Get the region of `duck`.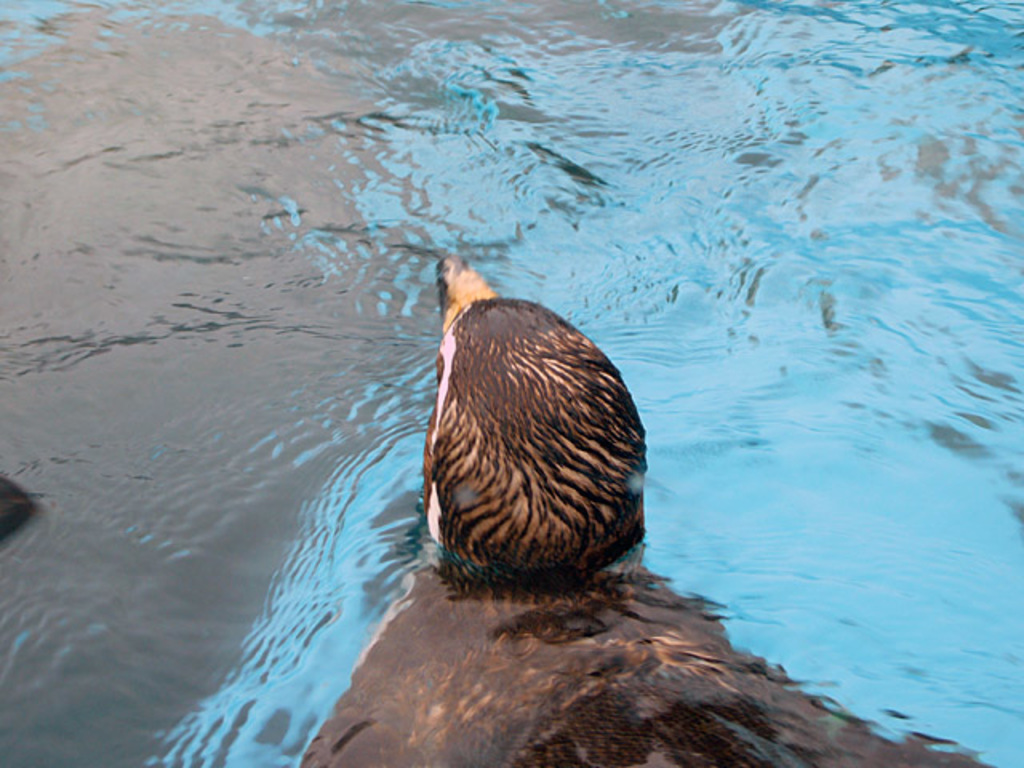
rect(416, 243, 654, 621).
